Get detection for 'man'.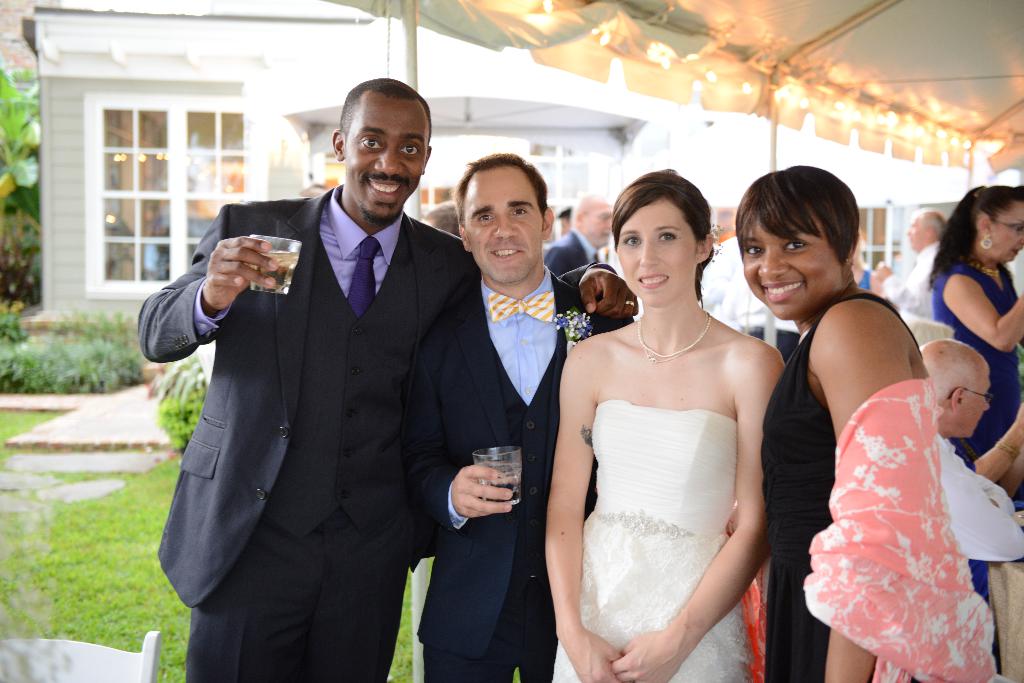
Detection: {"x1": 165, "y1": 51, "x2": 477, "y2": 682}.
